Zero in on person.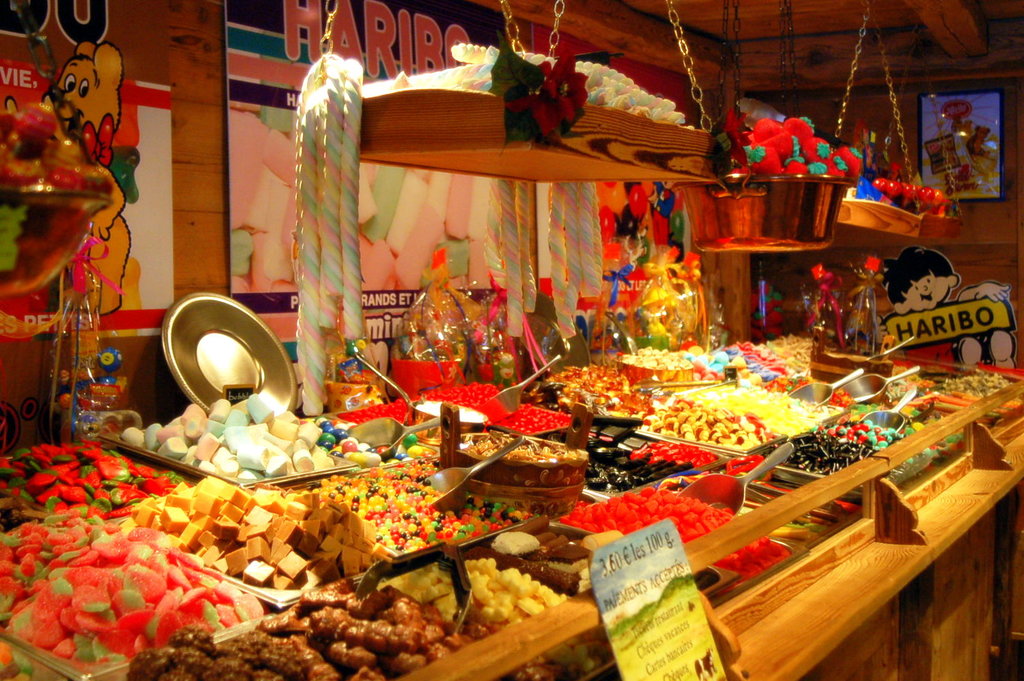
Zeroed in: Rect(883, 247, 1014, 373).
